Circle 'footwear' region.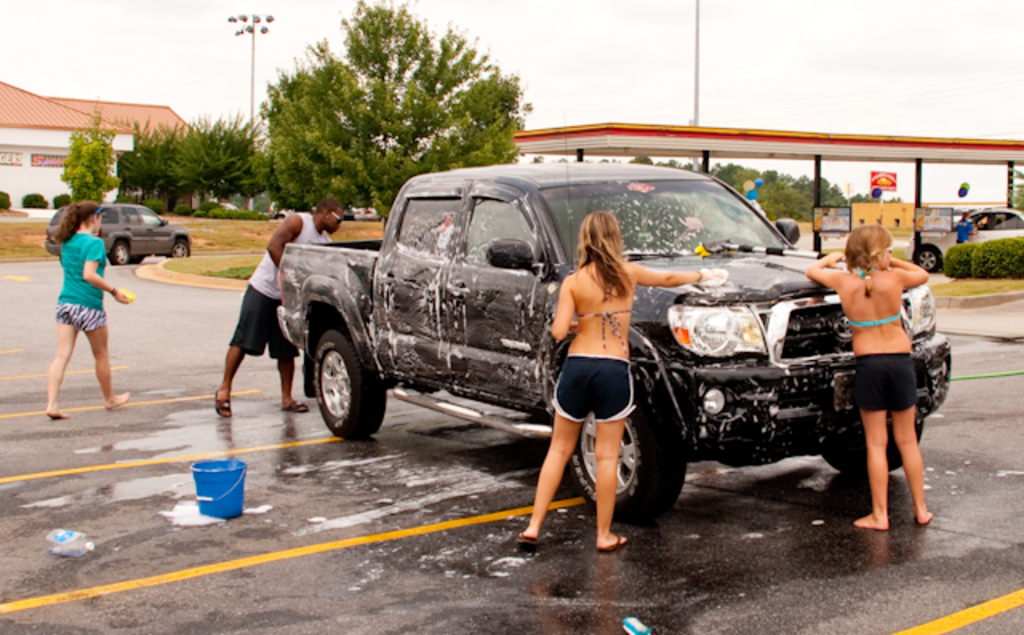
Region: Rect(590, 533, 632, 552).
